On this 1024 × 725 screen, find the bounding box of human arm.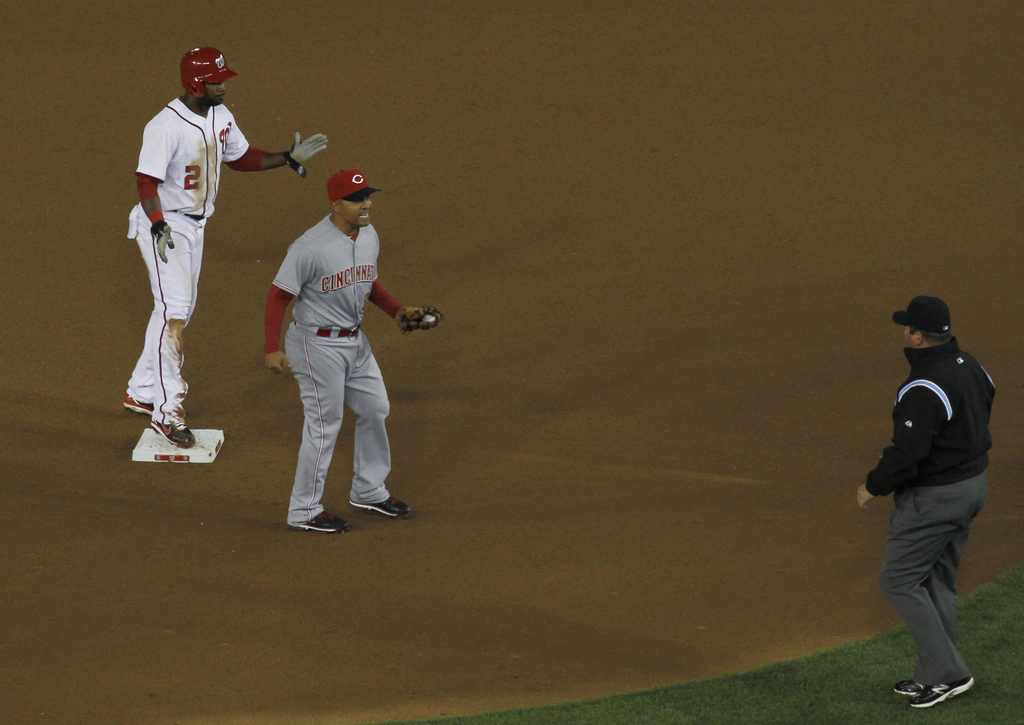
Bounding box: bbox=(977, 357, 1008, 438).
